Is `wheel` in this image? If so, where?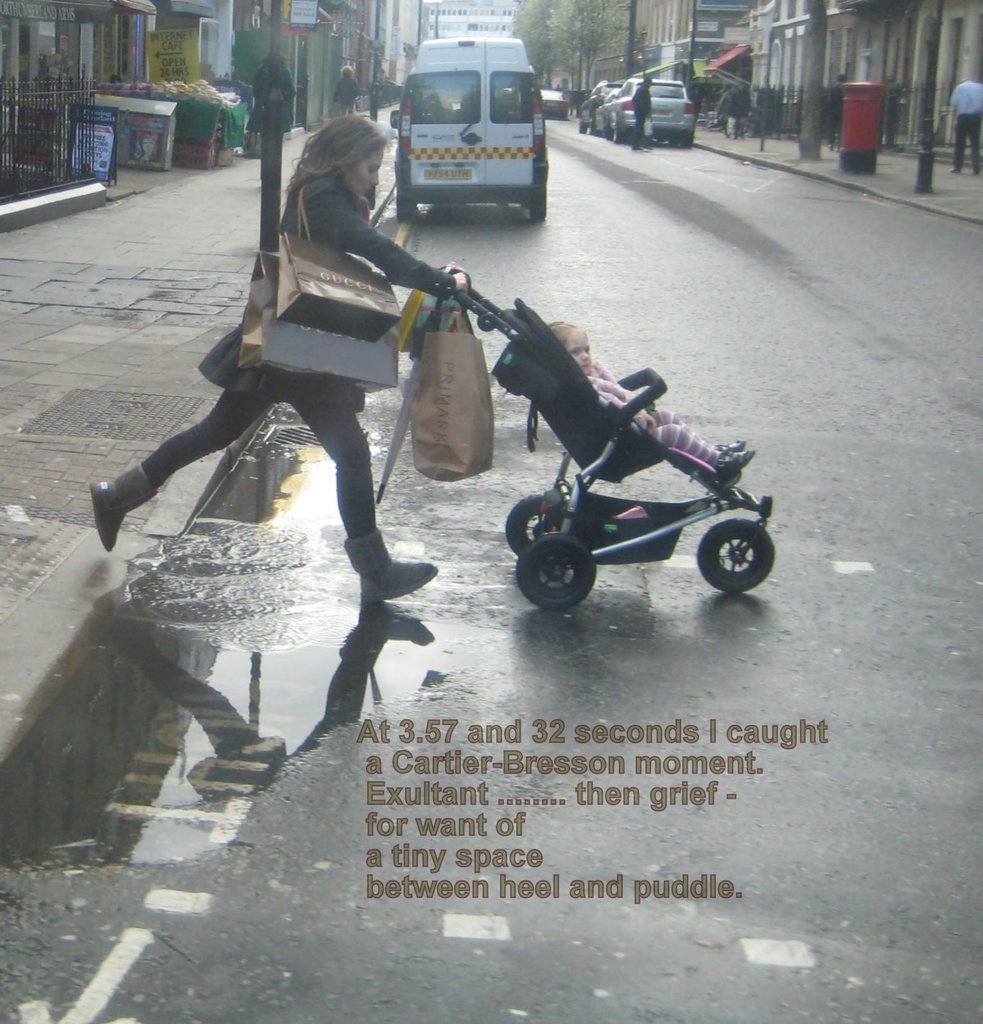
Yes, at <box>529,187,550,223</box>.
